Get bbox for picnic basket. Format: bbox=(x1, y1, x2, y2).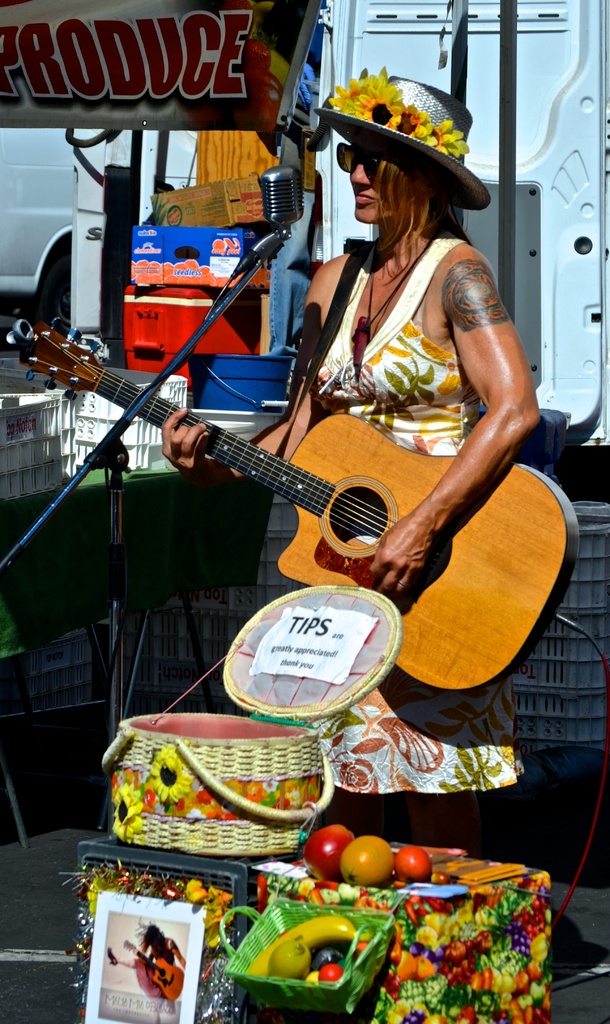
bbox=(217, 895, 395, 1017).
